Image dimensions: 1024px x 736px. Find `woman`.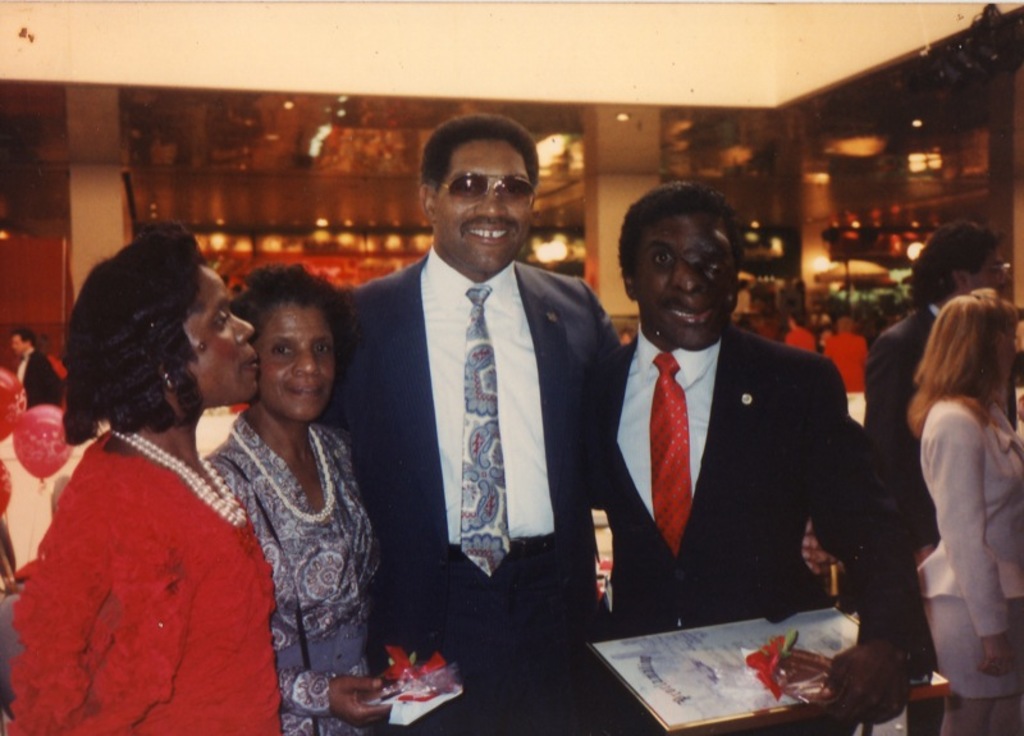
<bbox>905, 287, 1023, 735</bbox>.
